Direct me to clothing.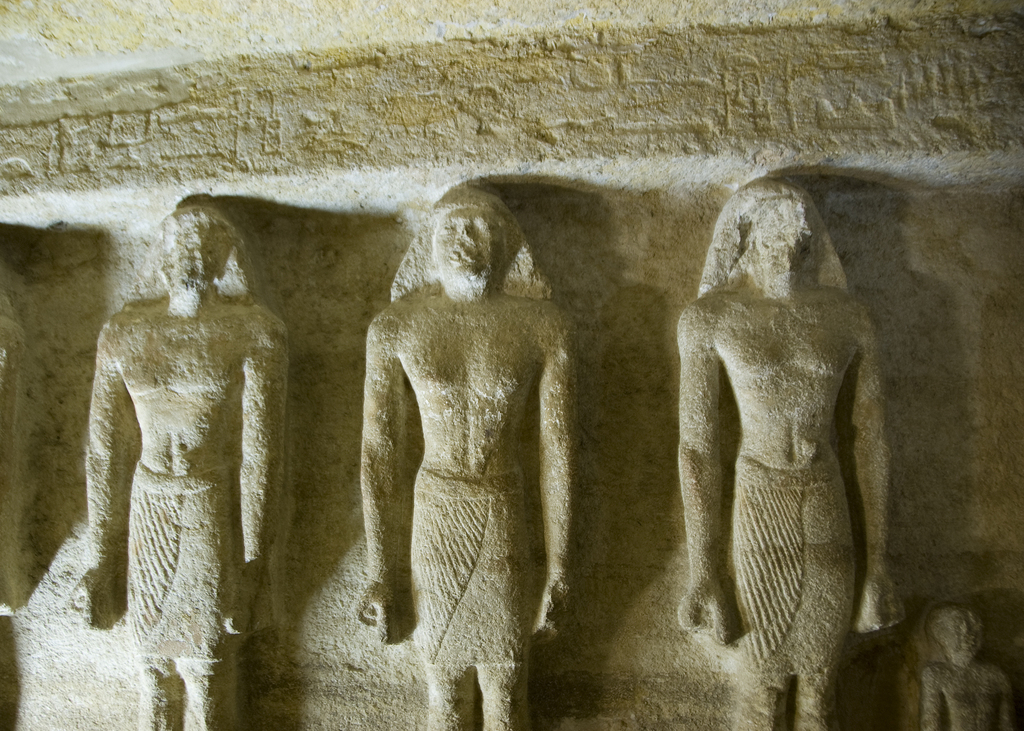
Direction: BBox(729, 451, 853, 673).
